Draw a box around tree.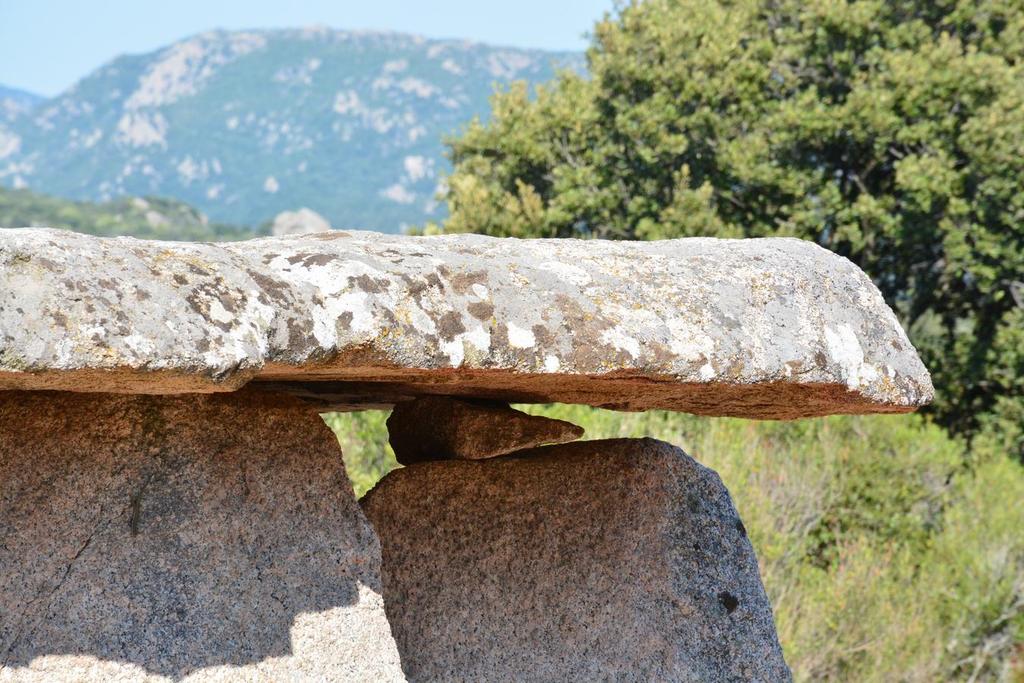
827 32 1022 469.
